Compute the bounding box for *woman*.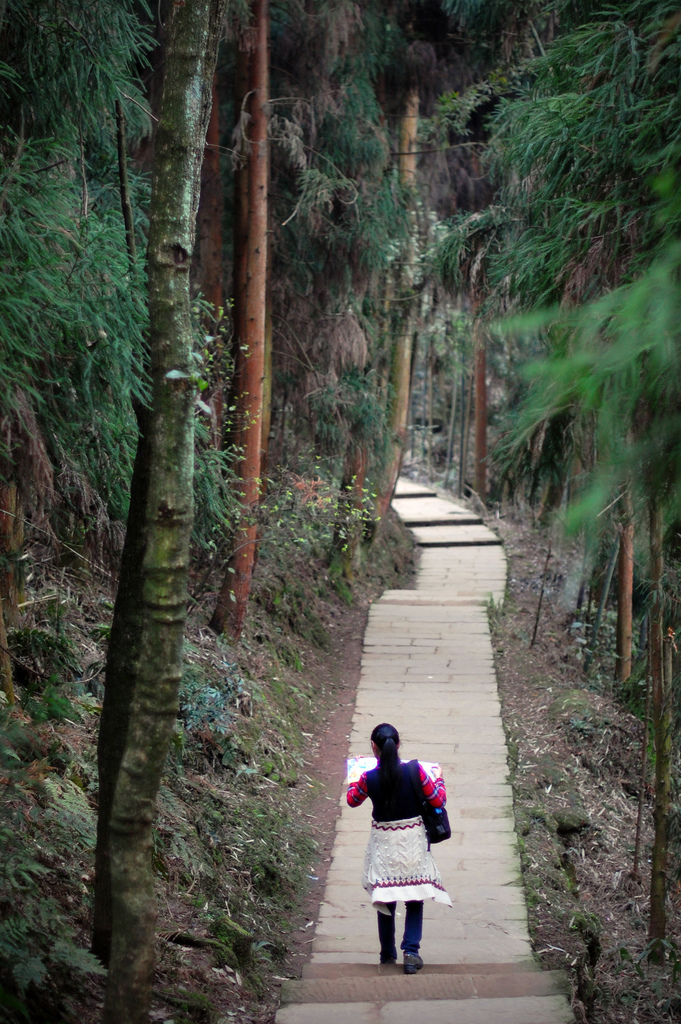
Rect(349, 739, 460, 966).
